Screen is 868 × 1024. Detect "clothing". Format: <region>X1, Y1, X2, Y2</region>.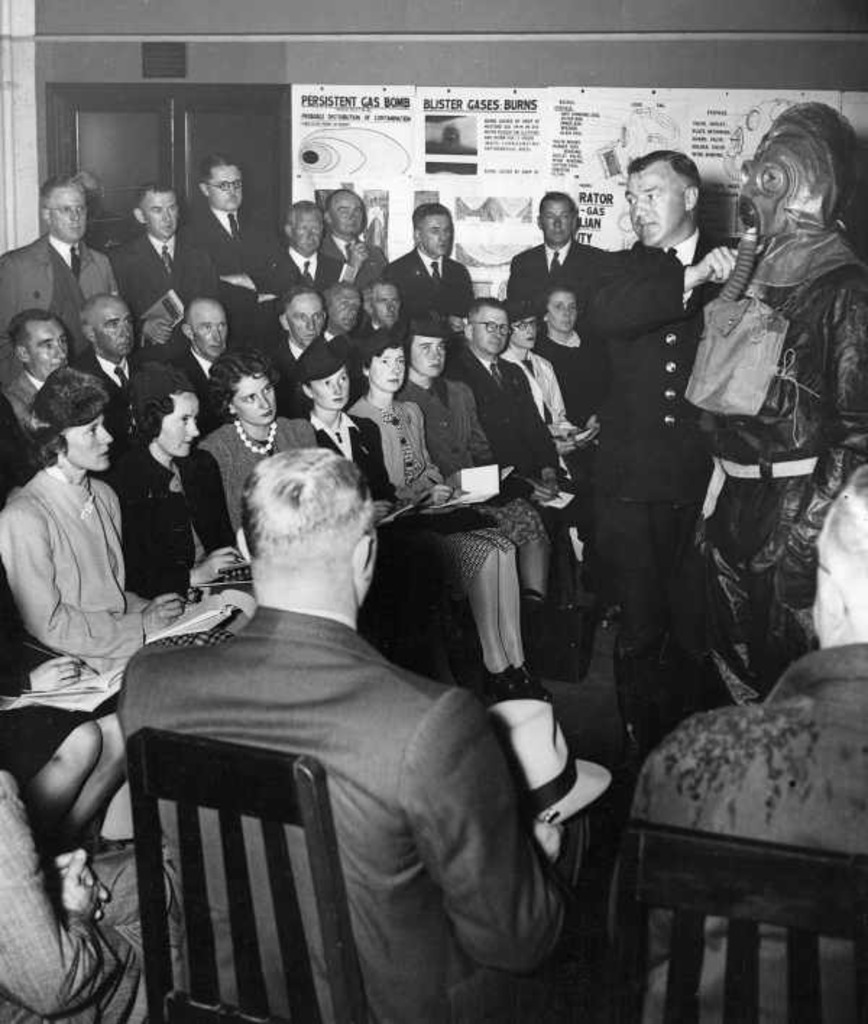
<region>198, 421, 318, 554</region>.
